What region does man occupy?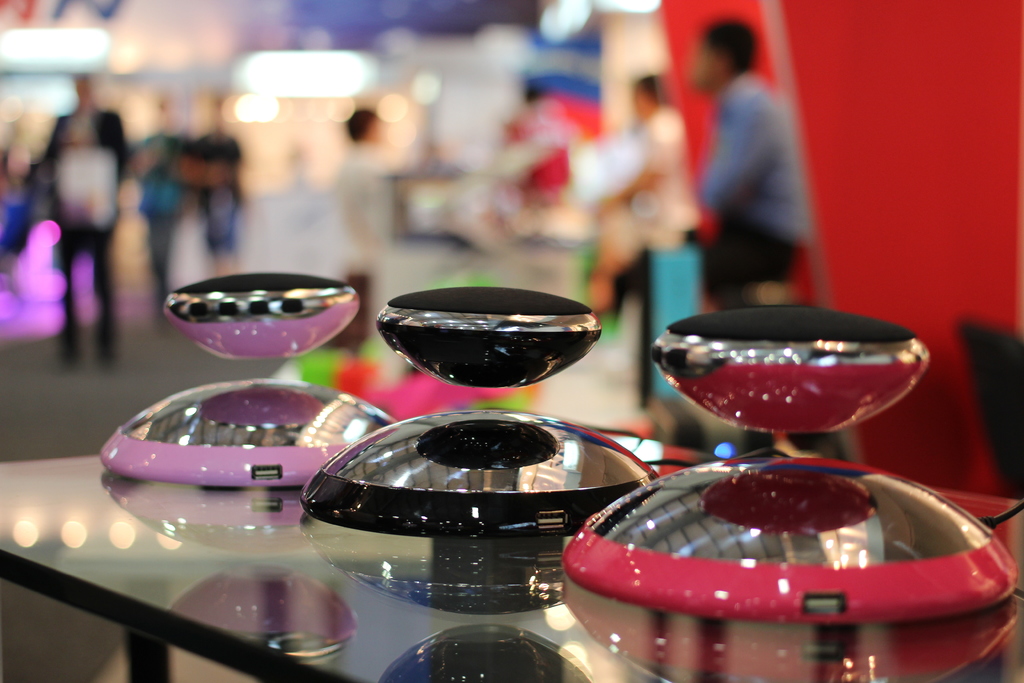
{"x1": 178, "y1": 104, "x2": 246, "y2": 276}.
